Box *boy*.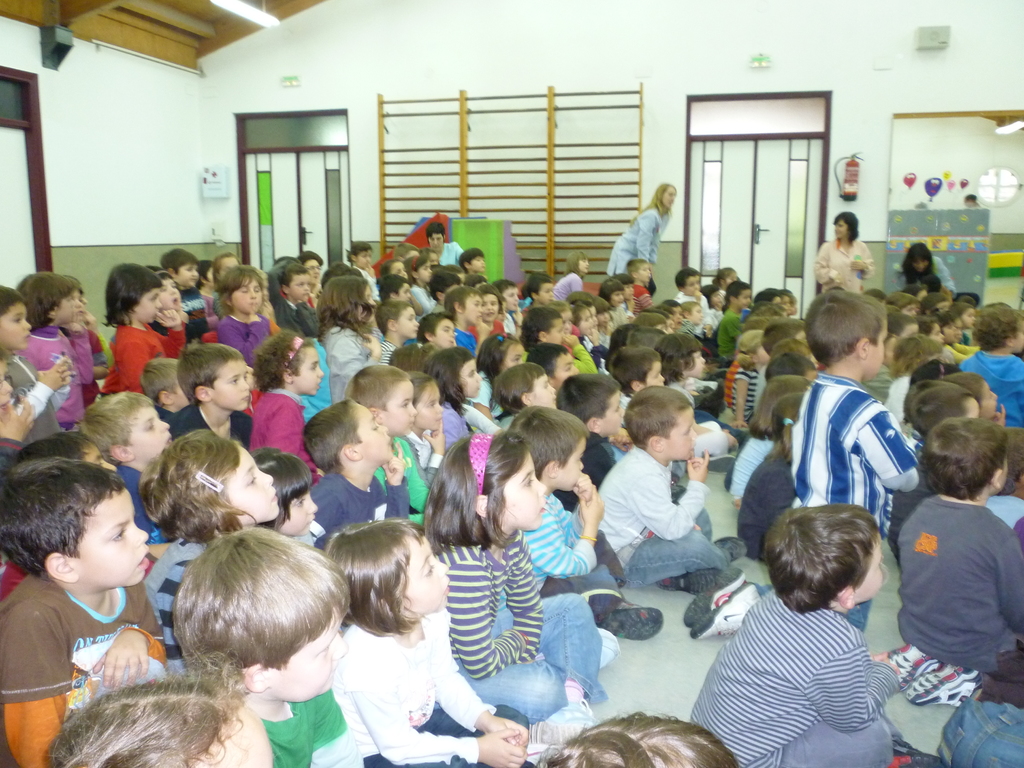
[left=557, top=376, right=636, bottom=490].
